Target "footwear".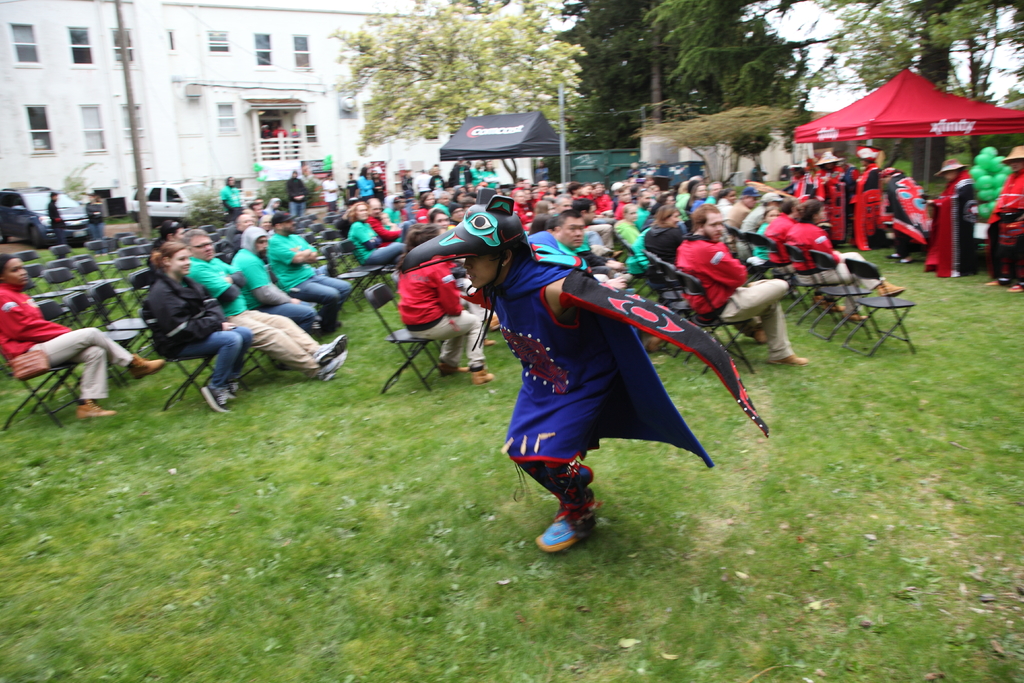
Target region: {"left": 314, "top": 334, "right": 349, "bottom": 368}.
